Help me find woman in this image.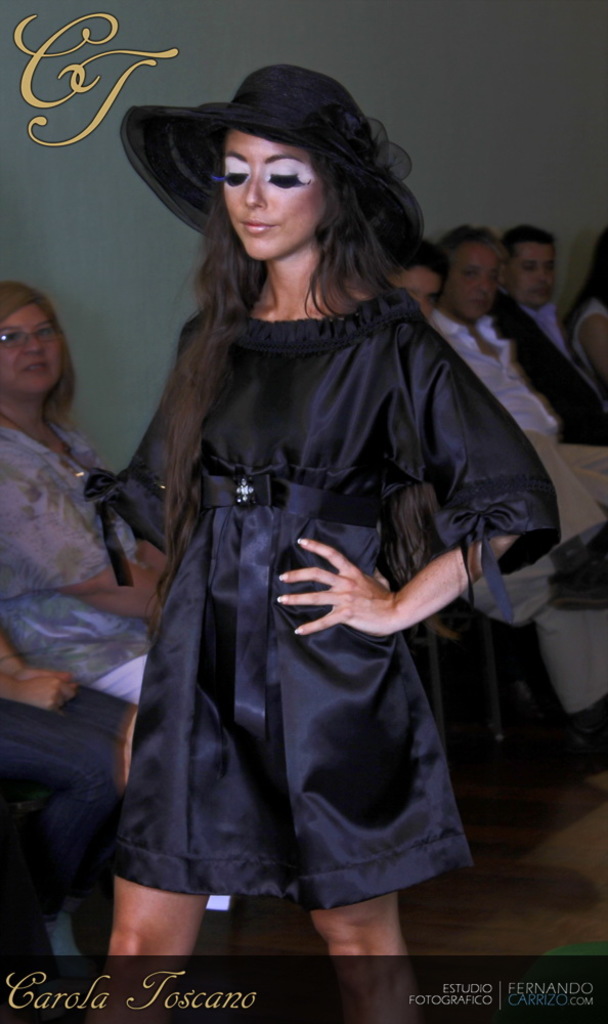
Found it: <bbox>0, 281, 167, 710</bbox>.
